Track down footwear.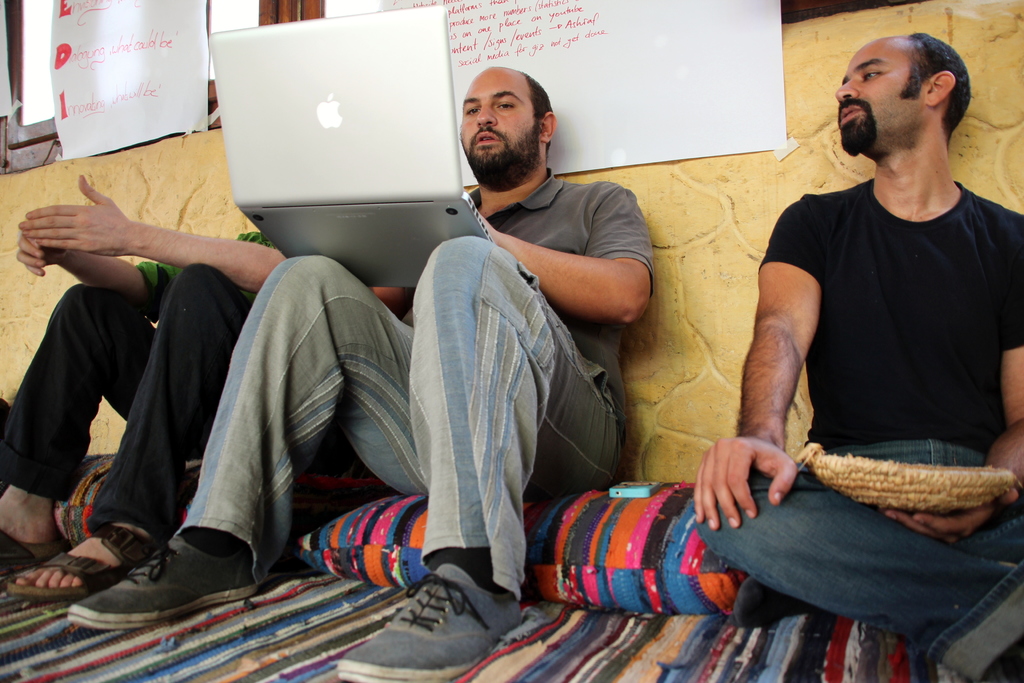
Tracked to [333,562,536,682].
